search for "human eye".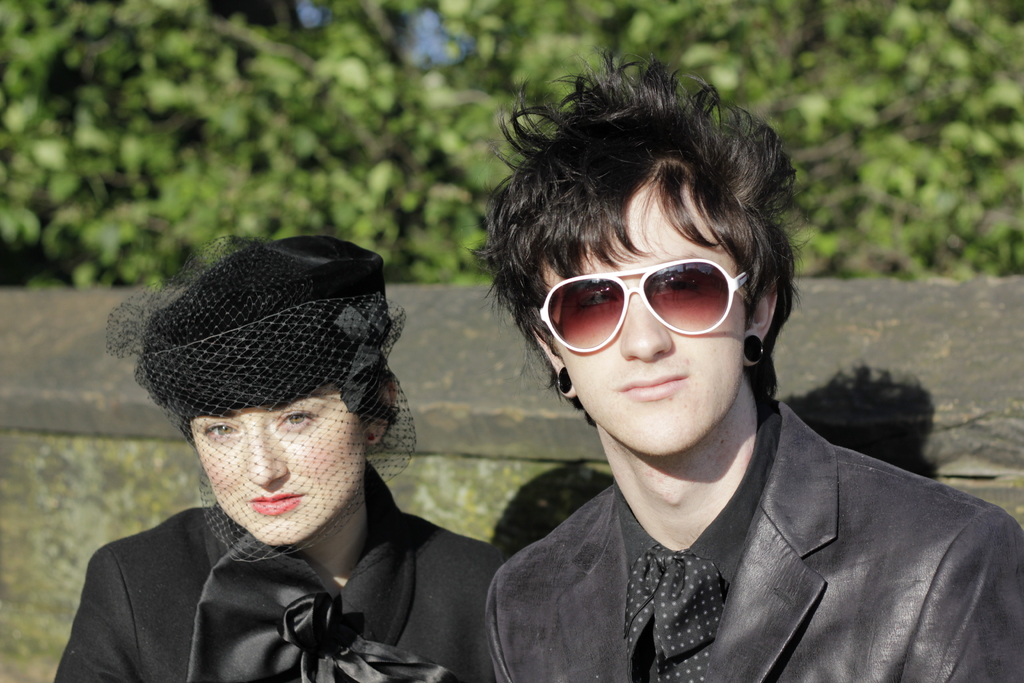
Found at [666, 279, 705, 297].
